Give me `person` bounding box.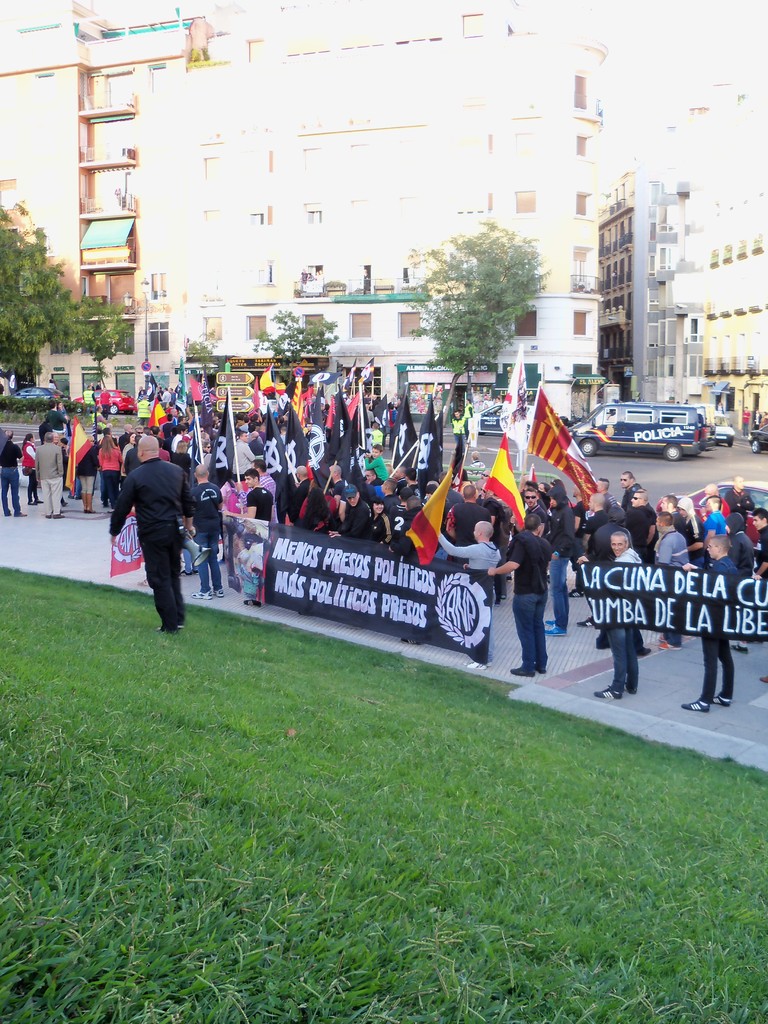
0:428:29:520.
